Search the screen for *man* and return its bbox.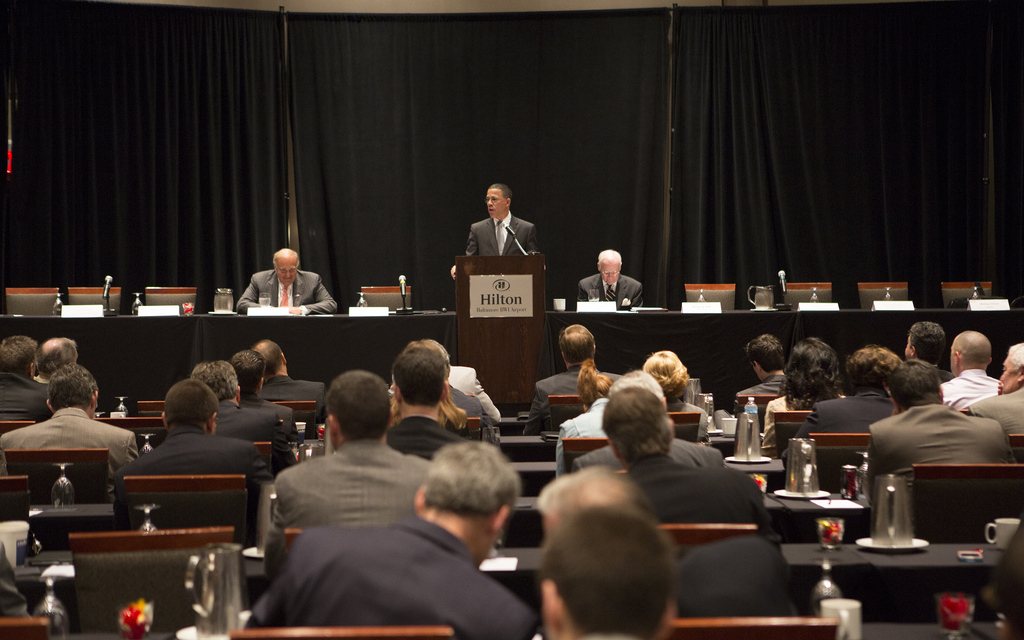
Found: <bbox>237, 435, 543, 639</bbox>.
